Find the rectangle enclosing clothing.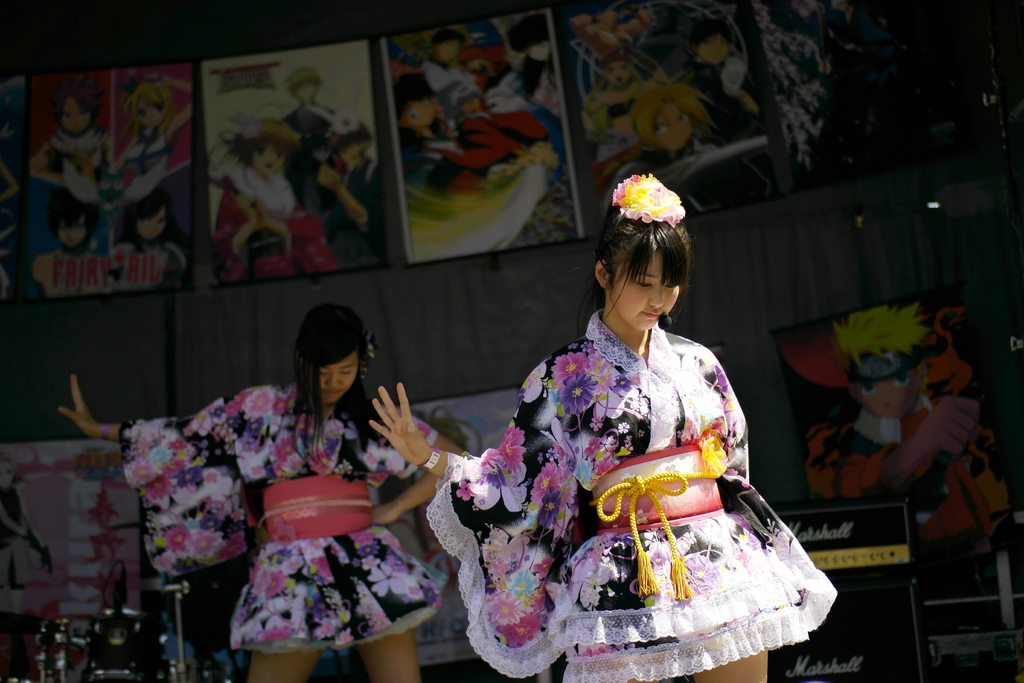
[43, 119, 120, 236].
